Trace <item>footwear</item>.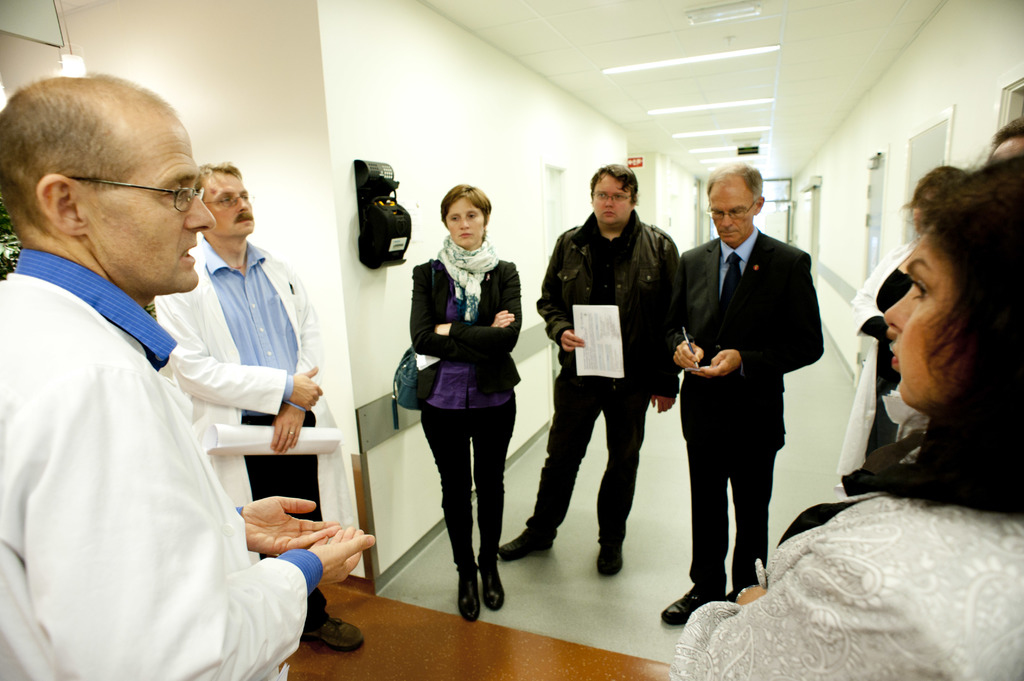
Traced to rect(456, 565, 483, 625).
